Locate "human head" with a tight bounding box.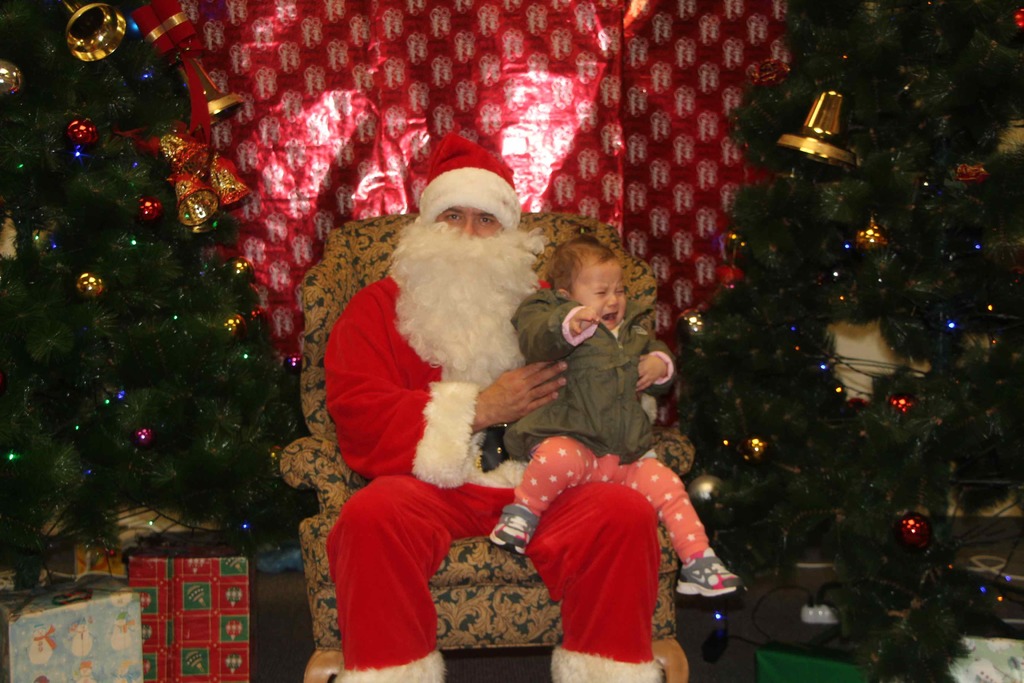
<bbox>551, 235, 625, 327</bbox>.
